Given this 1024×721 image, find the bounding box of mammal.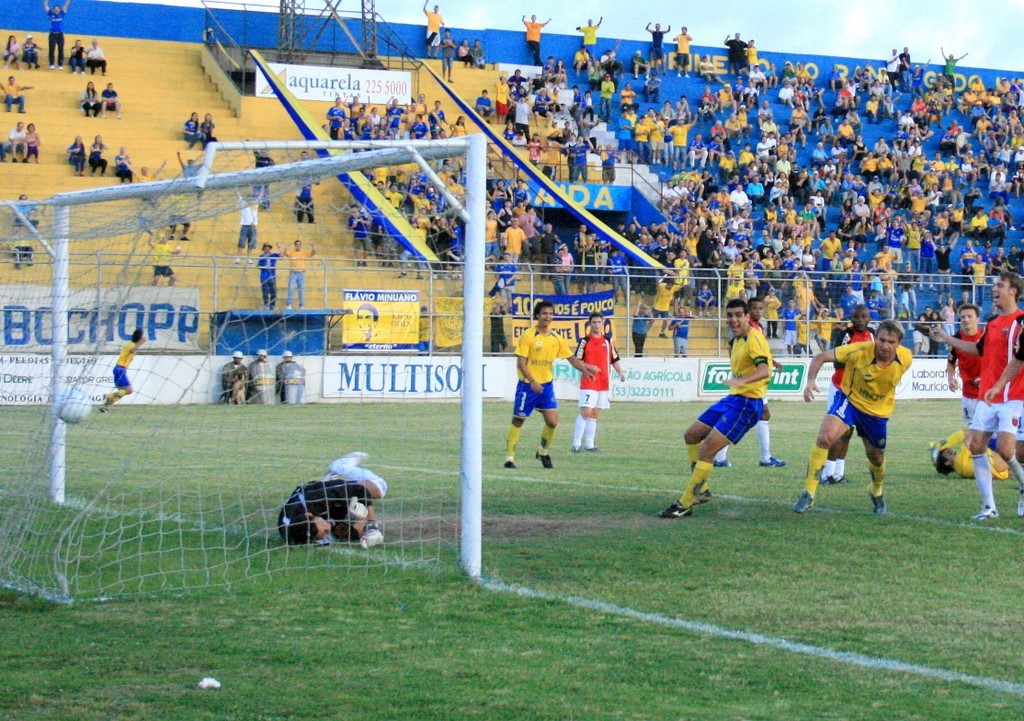
box=[0, 140, 6, 164].
